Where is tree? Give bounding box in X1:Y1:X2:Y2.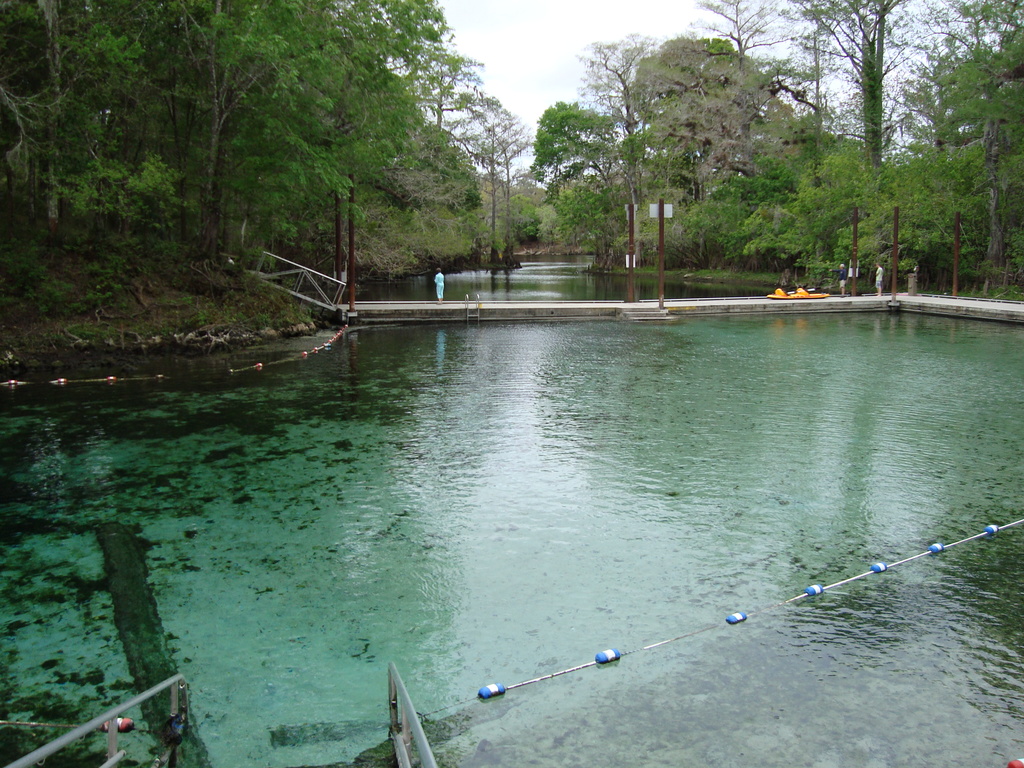
572:31:659:175.
